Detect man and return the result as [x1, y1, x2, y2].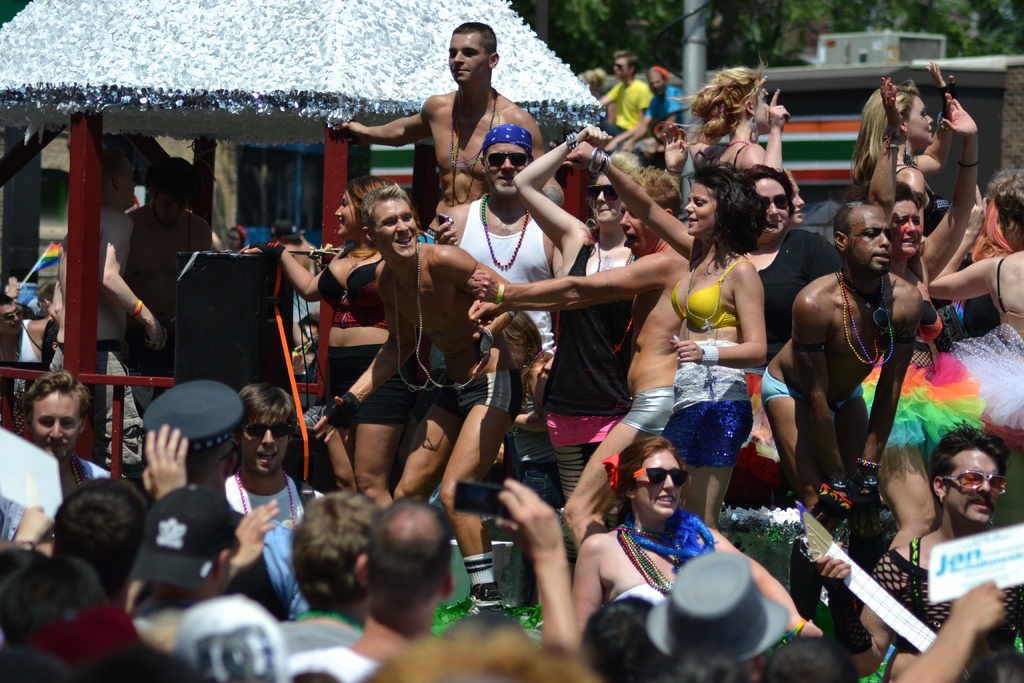
[32, 276, 58, 315].
